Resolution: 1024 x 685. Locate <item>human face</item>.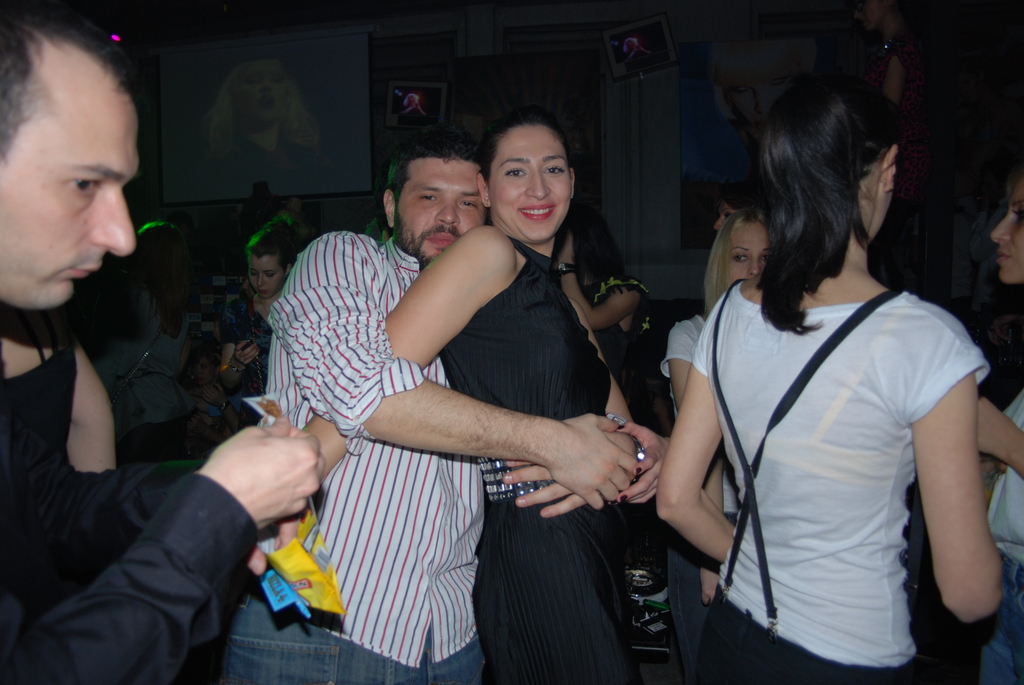
select_region(395, 157, 483, 266).
